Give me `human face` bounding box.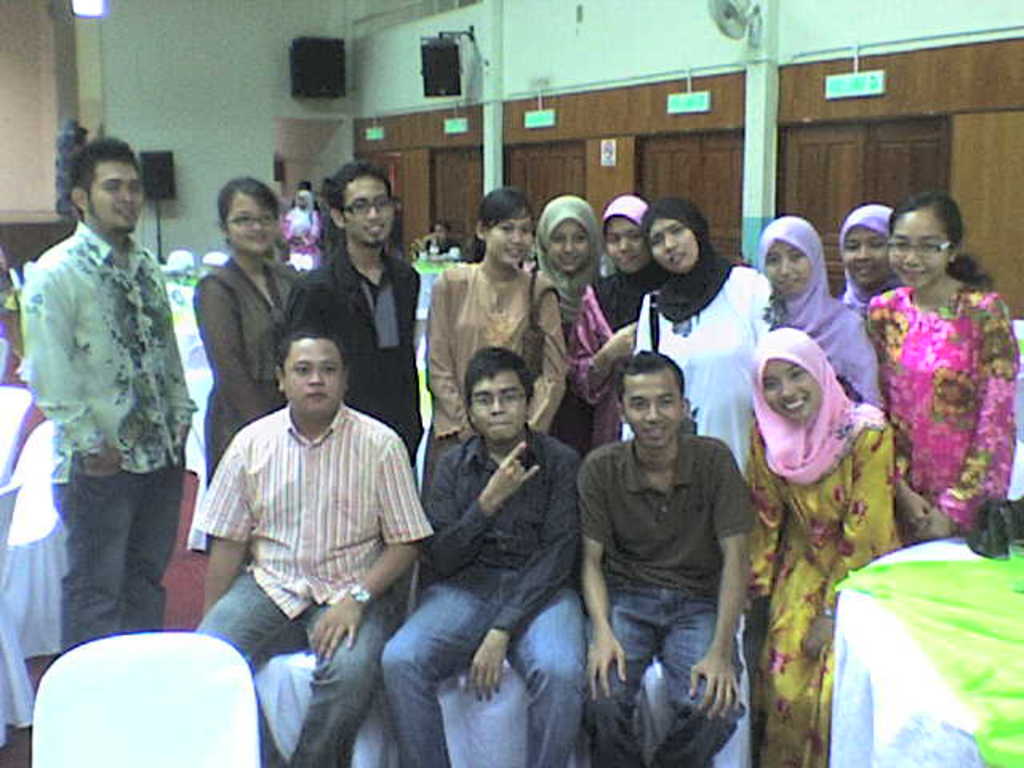
[282,339,342,414].
